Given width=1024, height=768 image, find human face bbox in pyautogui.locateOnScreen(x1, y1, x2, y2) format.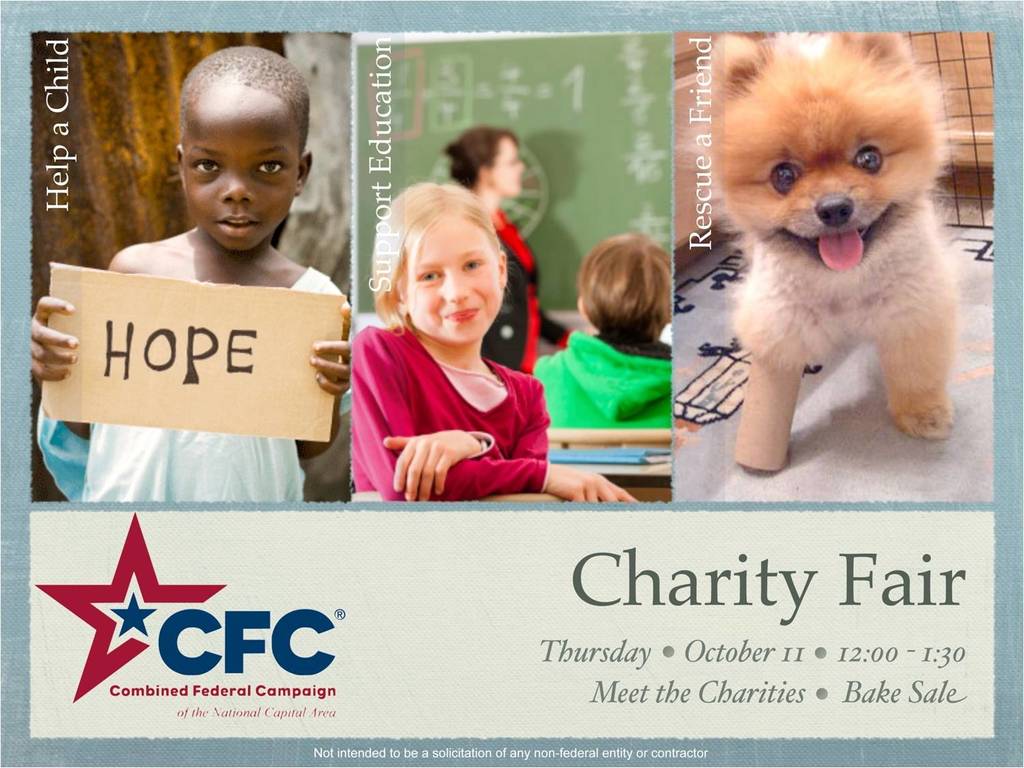
pyautogui.locateOnScreen(187, 86, 301, 246).
